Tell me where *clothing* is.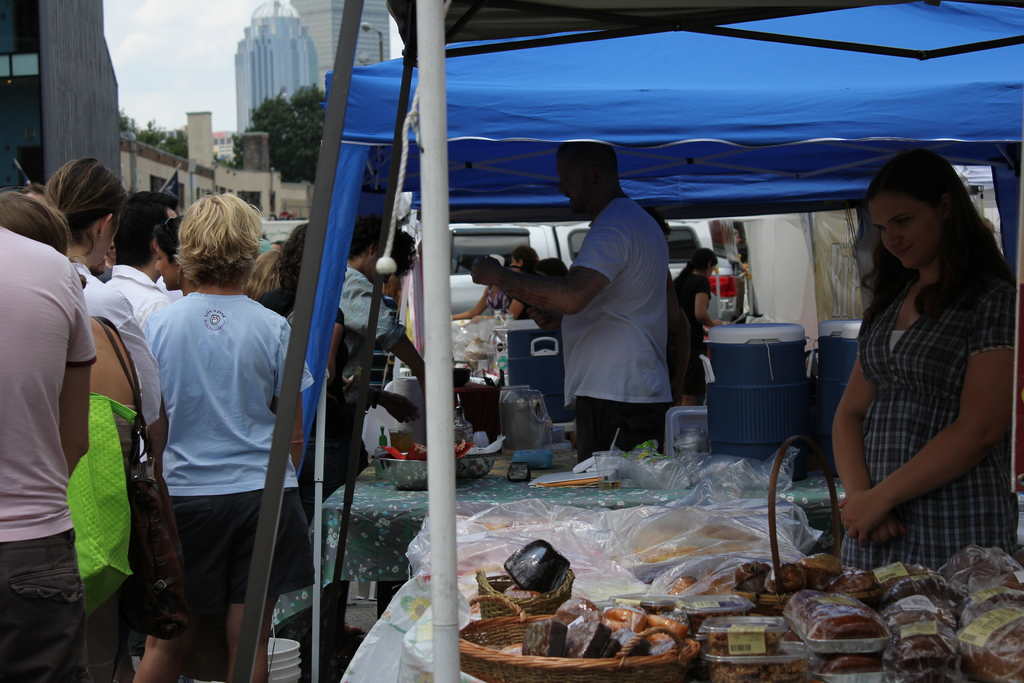
*clothing* is at BBox(335, 264, 403, 404).
